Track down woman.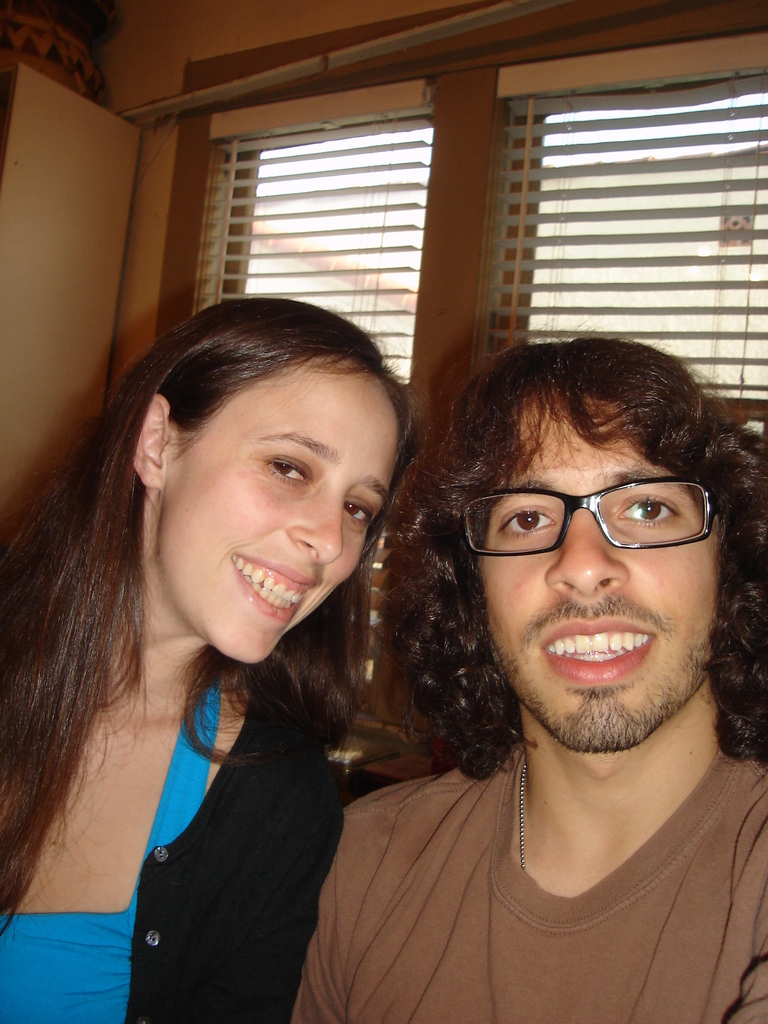
Tracked to (0,298,431,1023).
